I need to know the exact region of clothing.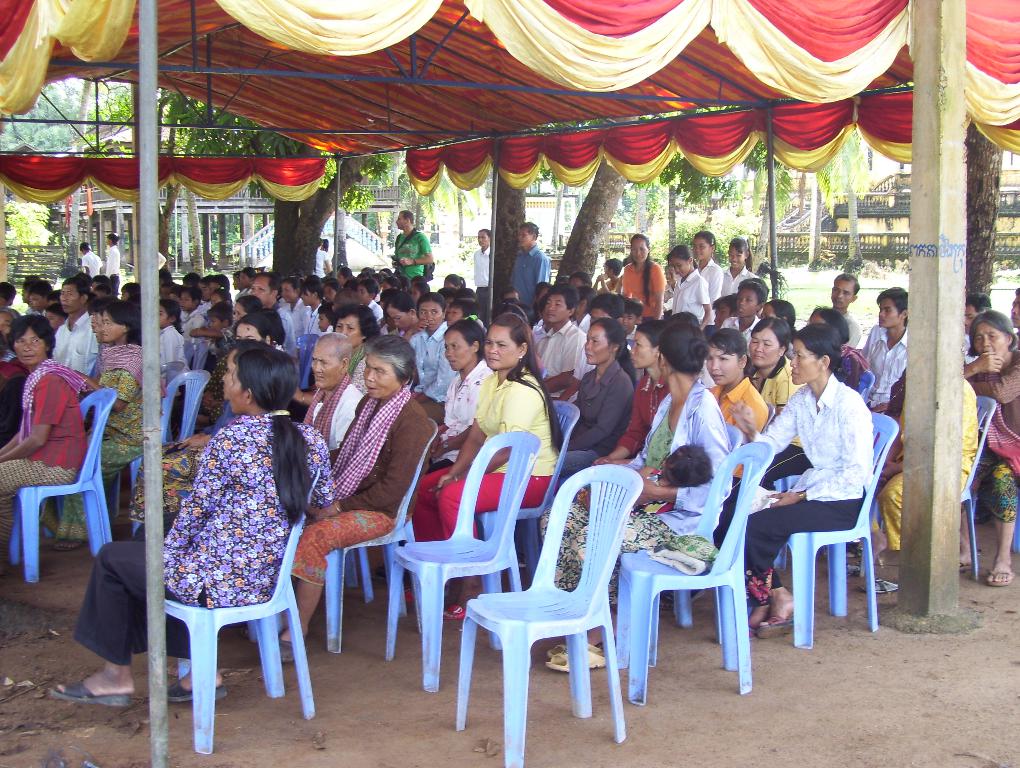
Region: <box>424,357,493,475</box>.
